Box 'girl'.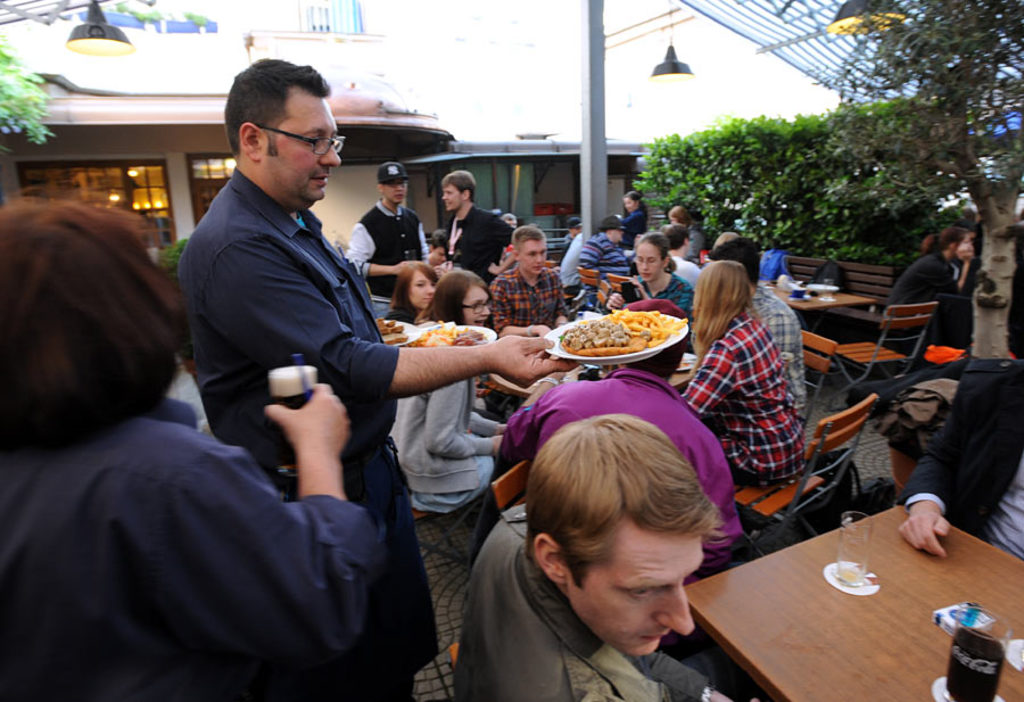
<bbox>601, 231, 695, 329</bbox>.
